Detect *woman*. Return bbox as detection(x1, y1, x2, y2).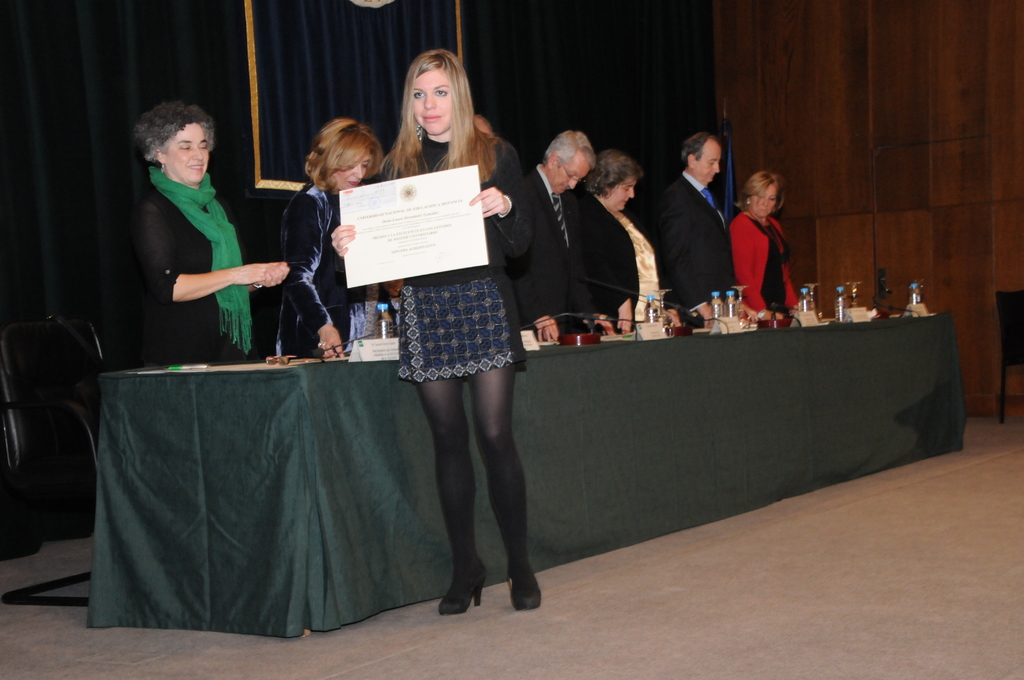
detection(586, 149, 684, 328).
